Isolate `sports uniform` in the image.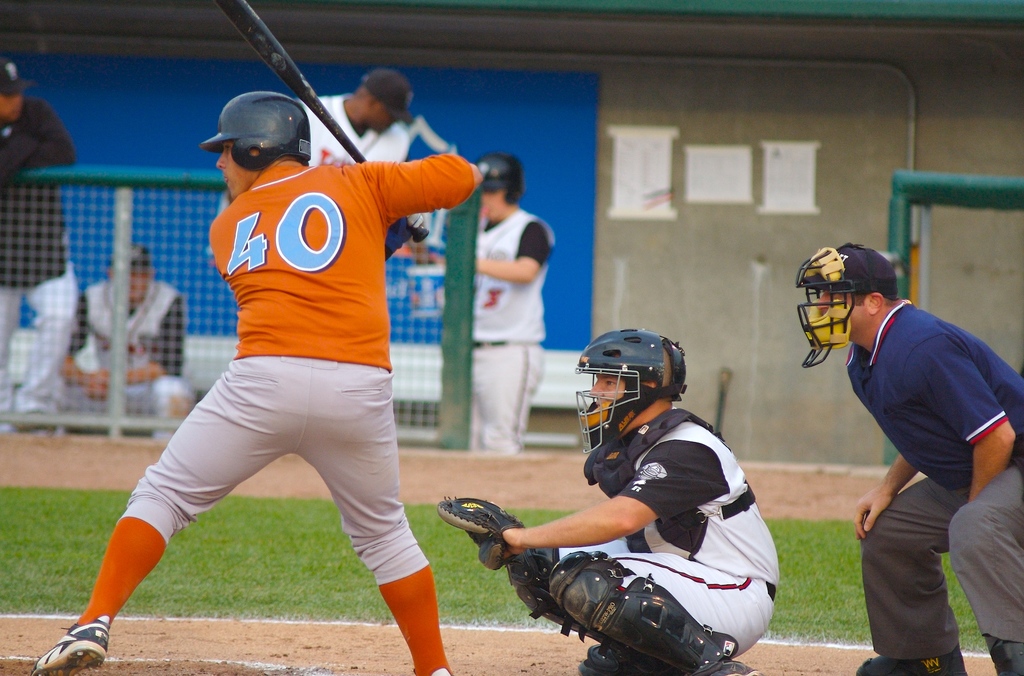
Isolated region: pyautogui.locateOnScreen(299, 87, 419, 165).
